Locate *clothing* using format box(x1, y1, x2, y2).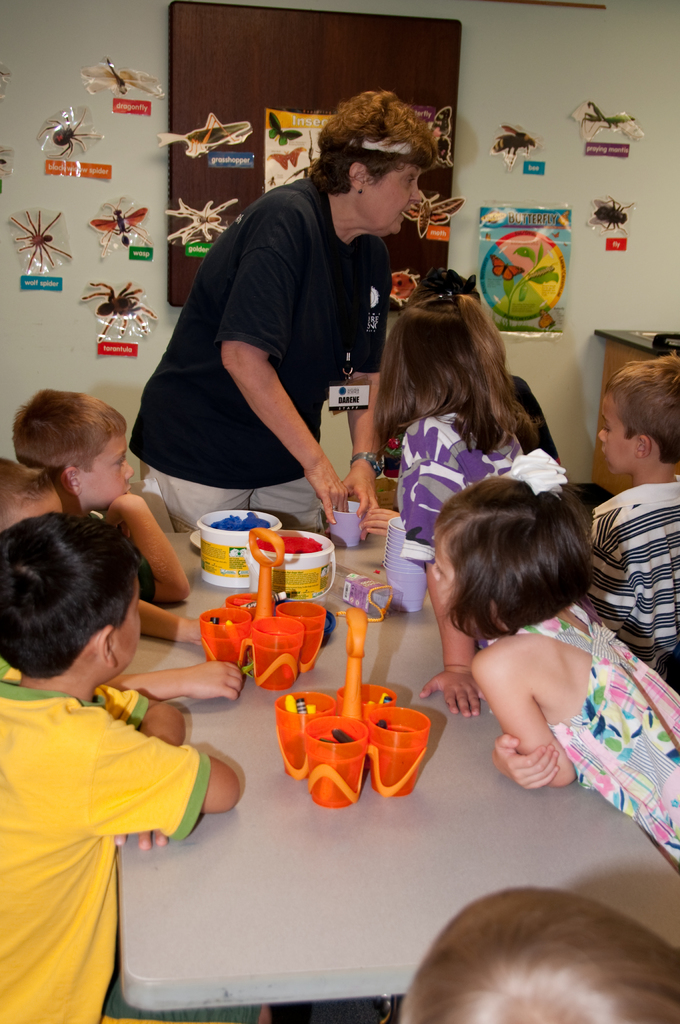
box(123, 174, 364, 532).
